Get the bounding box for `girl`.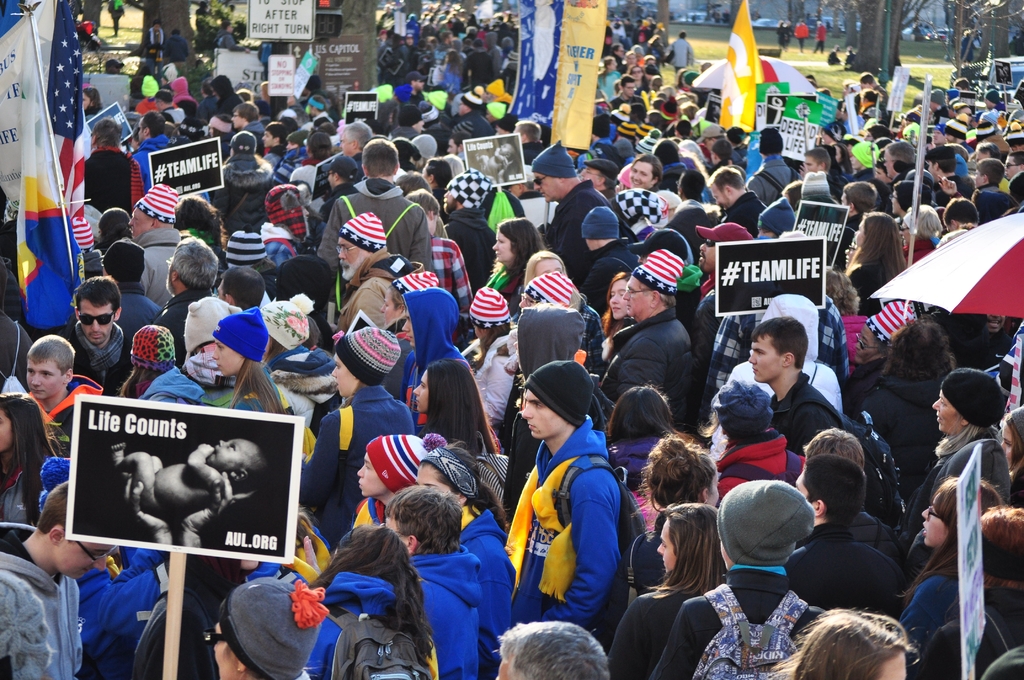
[602, 273, 636, 366].
